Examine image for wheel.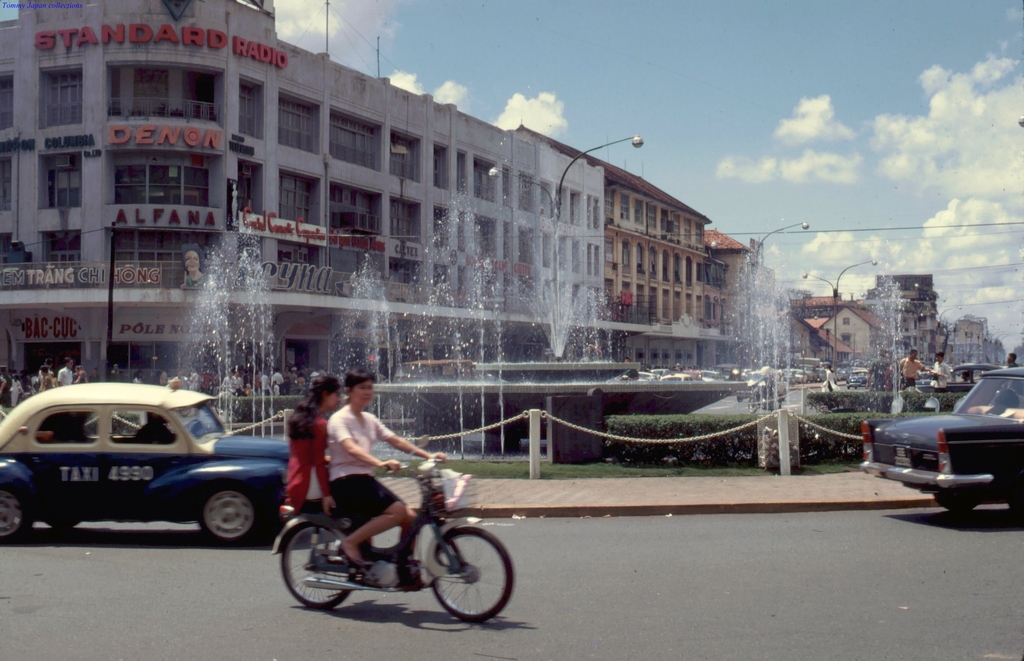
Examination result: locate(280, 516, 359, 613).
